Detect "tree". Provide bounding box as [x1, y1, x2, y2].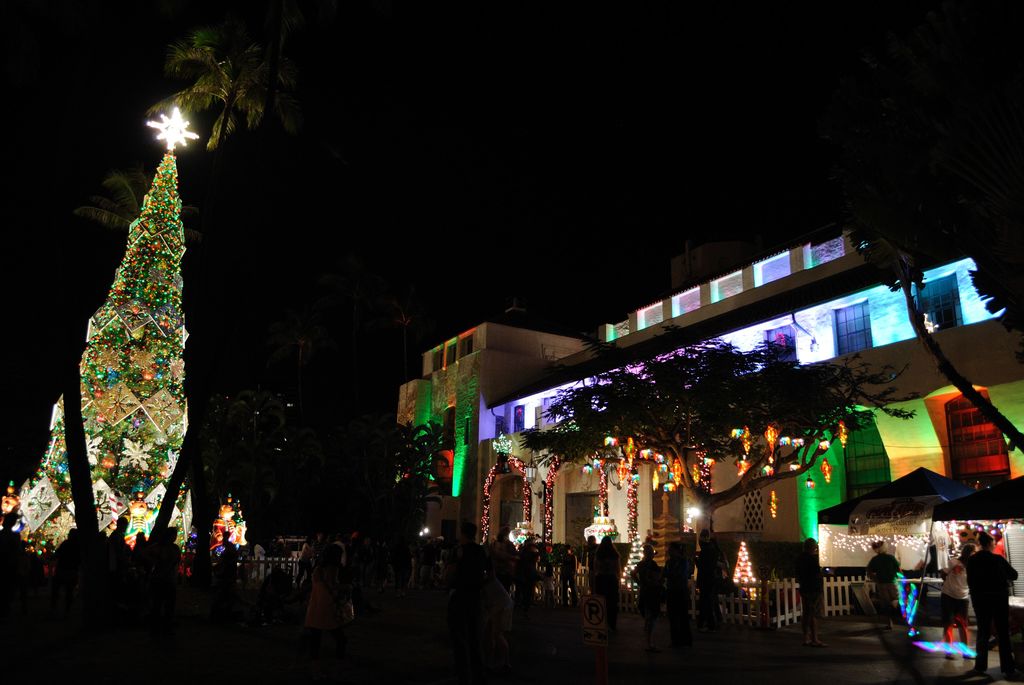
[362, 415, 430, 604].
